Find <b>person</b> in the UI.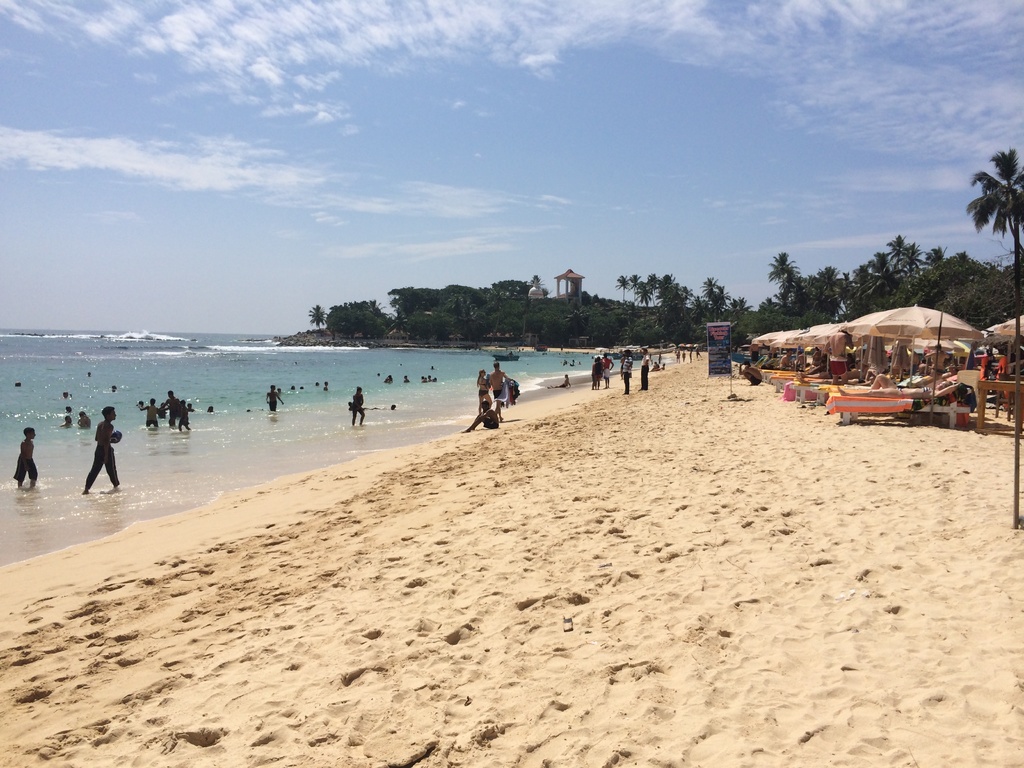
UI element at (266,385,283,412).
